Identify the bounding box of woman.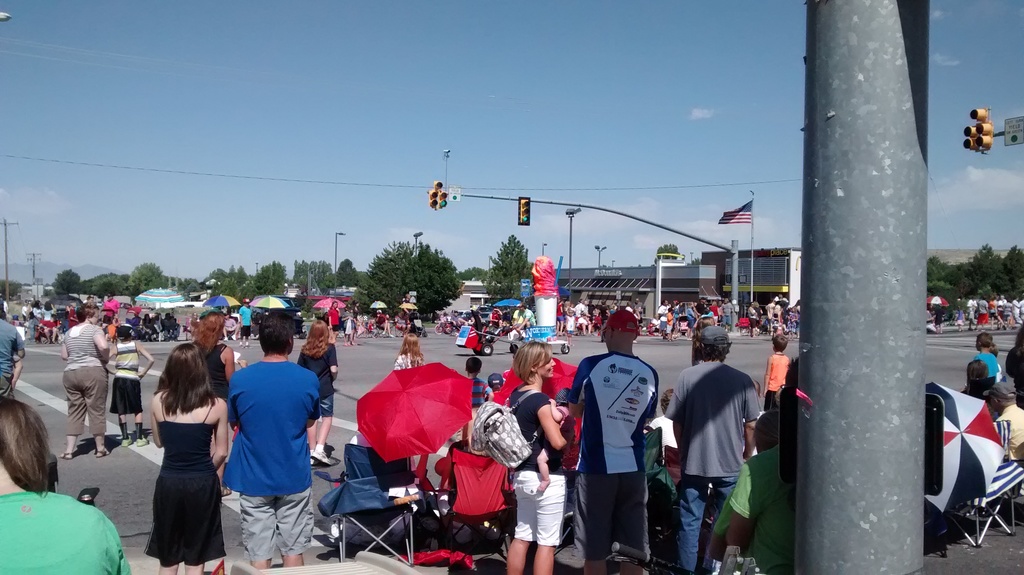
189 307 237 398.
